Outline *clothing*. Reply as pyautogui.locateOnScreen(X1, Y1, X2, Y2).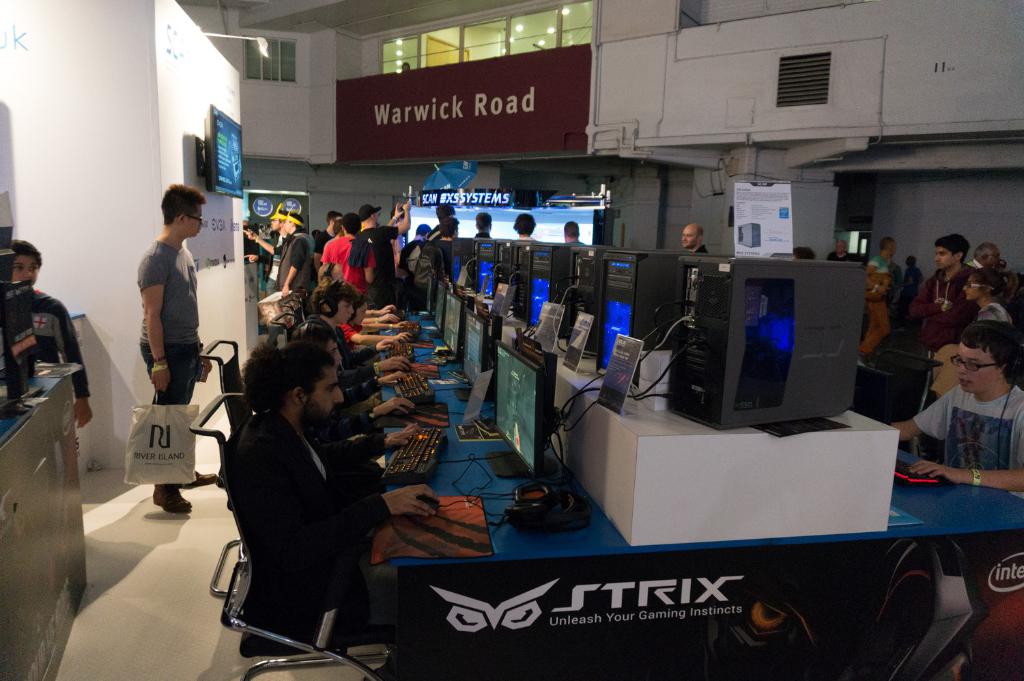
pyautogui.locateOnScreen(697, 244, 709, 260).
